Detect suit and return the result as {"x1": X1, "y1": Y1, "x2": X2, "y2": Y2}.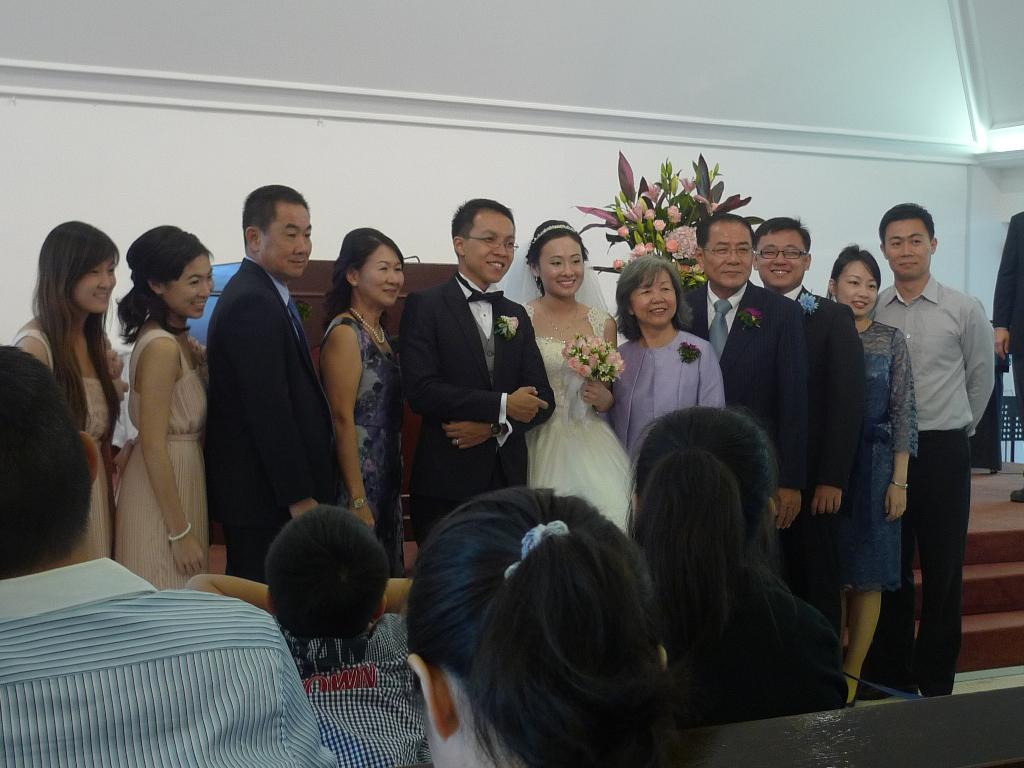
{"x1": 776, "y1": 283, "x2": 871, "y2": 648}.
